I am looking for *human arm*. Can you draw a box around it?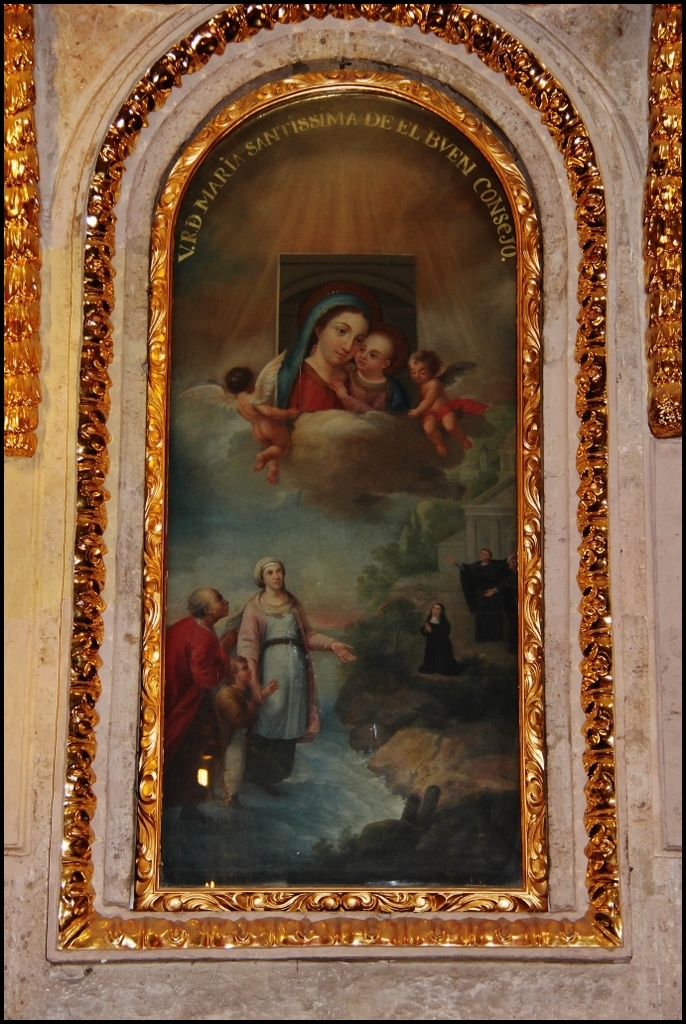
Sure, the bounding box is (x1=486, y1=563, x2=513, y2=596).
